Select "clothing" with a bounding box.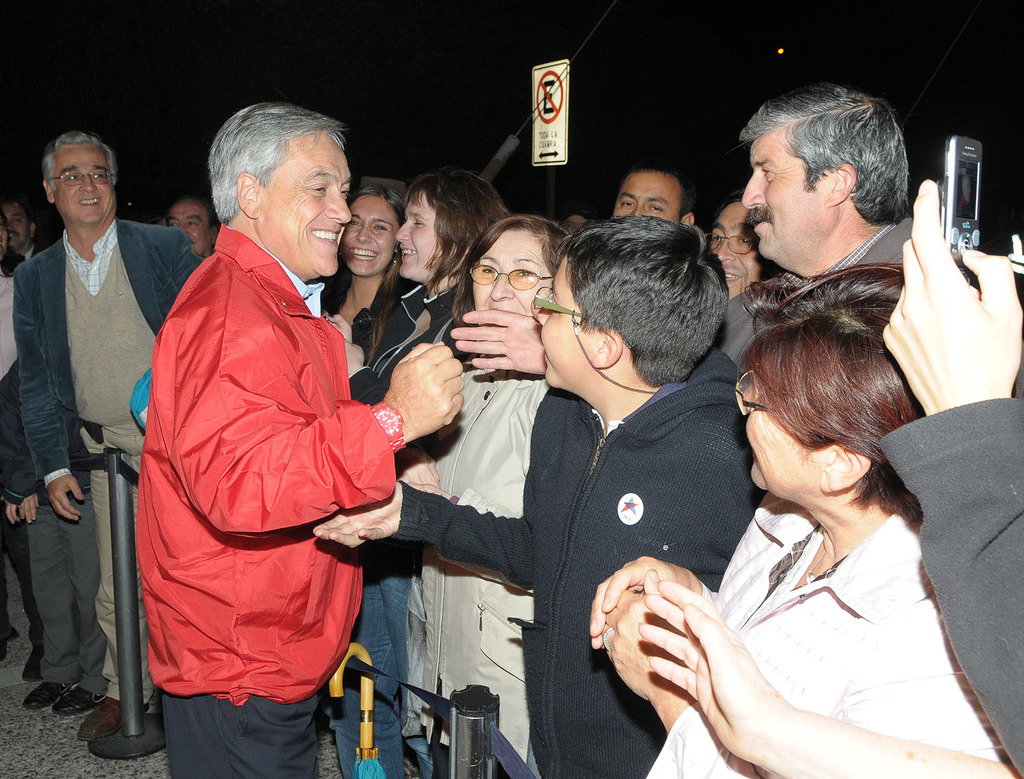
BBox(407, 347, 548, 778).
